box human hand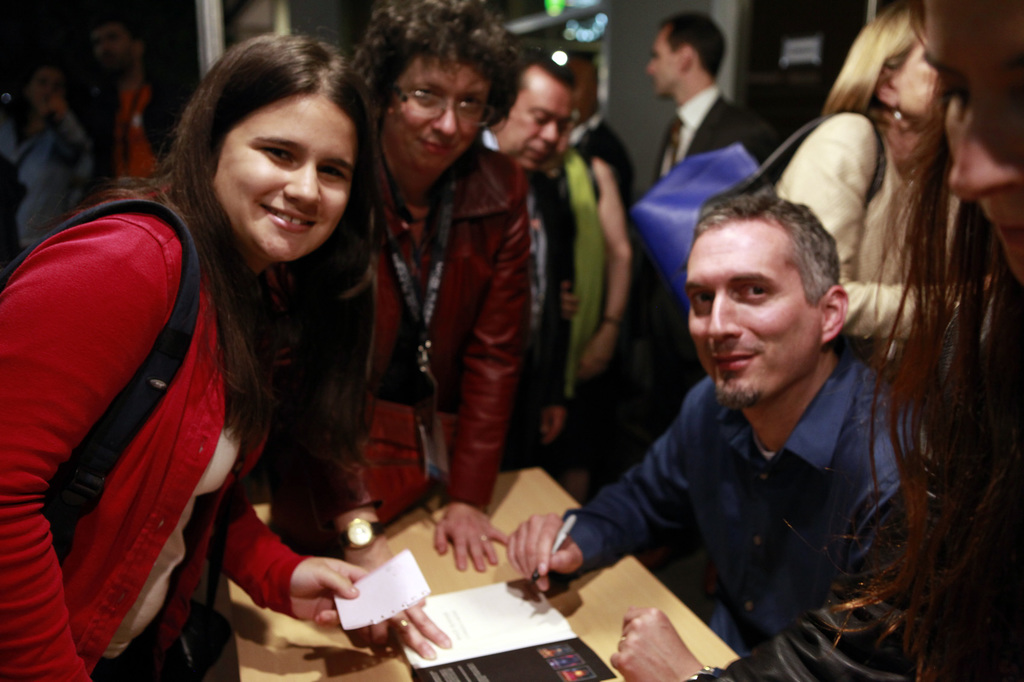
<box>609,606,703,681</box>
